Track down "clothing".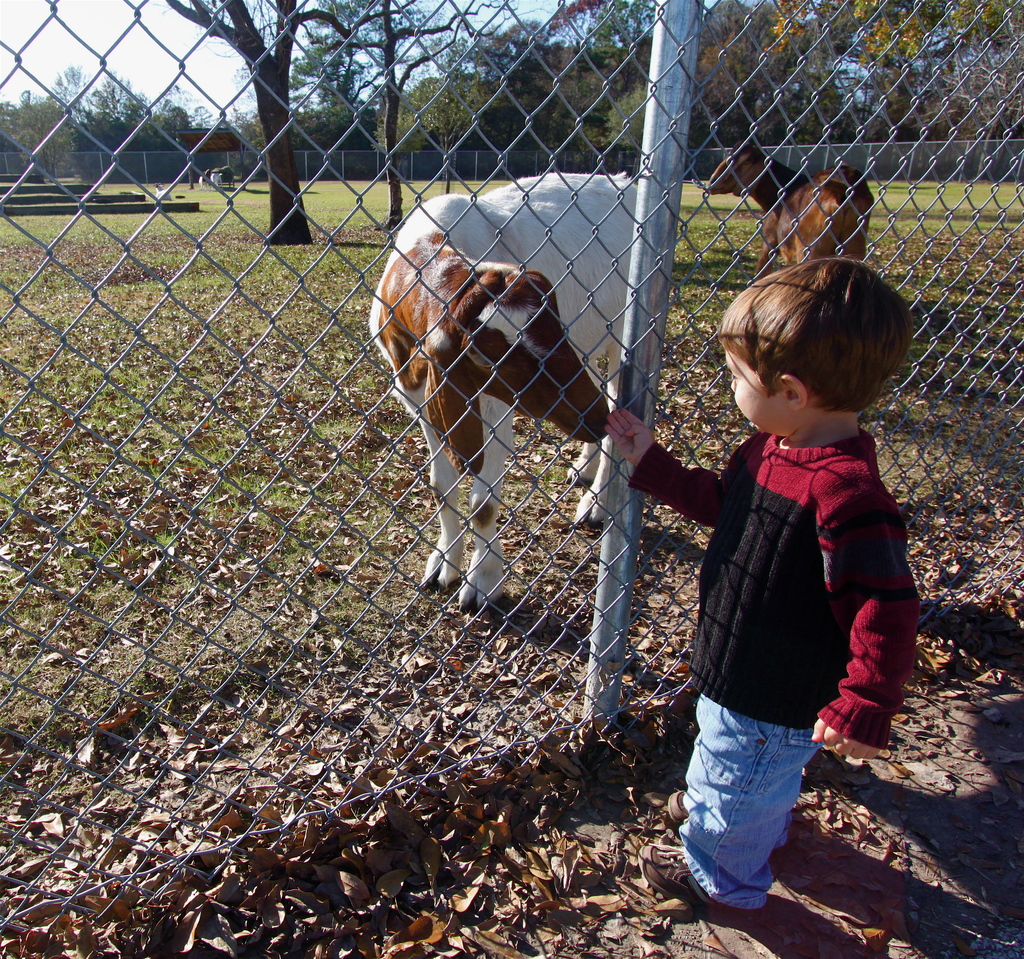
Tracked to detection(628, 423, 918, 919).
